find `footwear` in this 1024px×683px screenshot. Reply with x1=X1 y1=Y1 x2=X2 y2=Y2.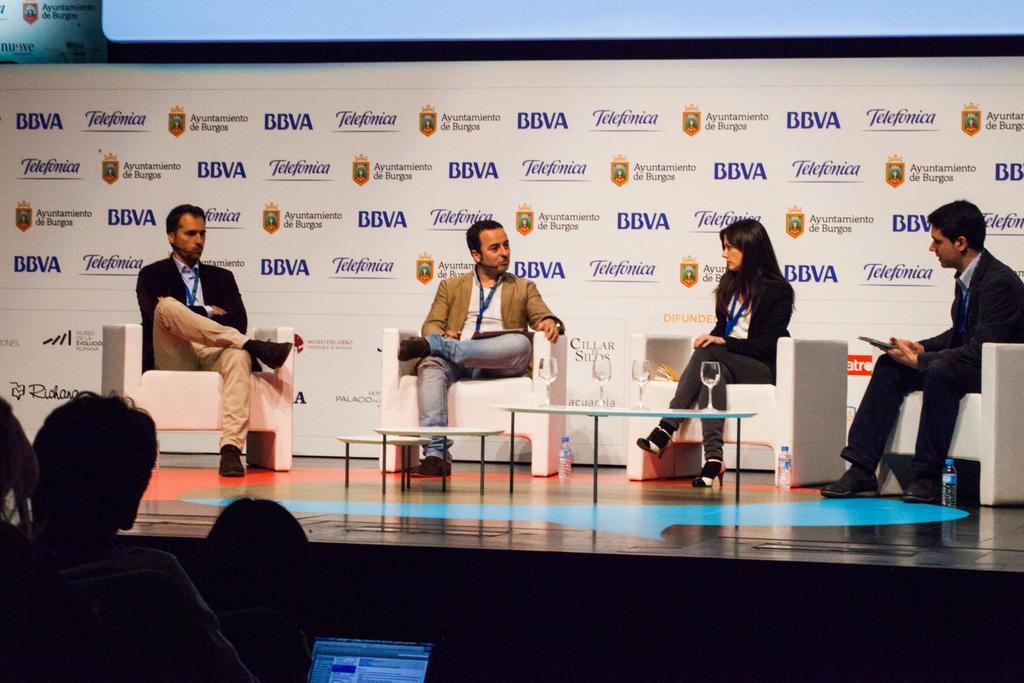
x1=399 y1=336 x2=433 y2=362.
